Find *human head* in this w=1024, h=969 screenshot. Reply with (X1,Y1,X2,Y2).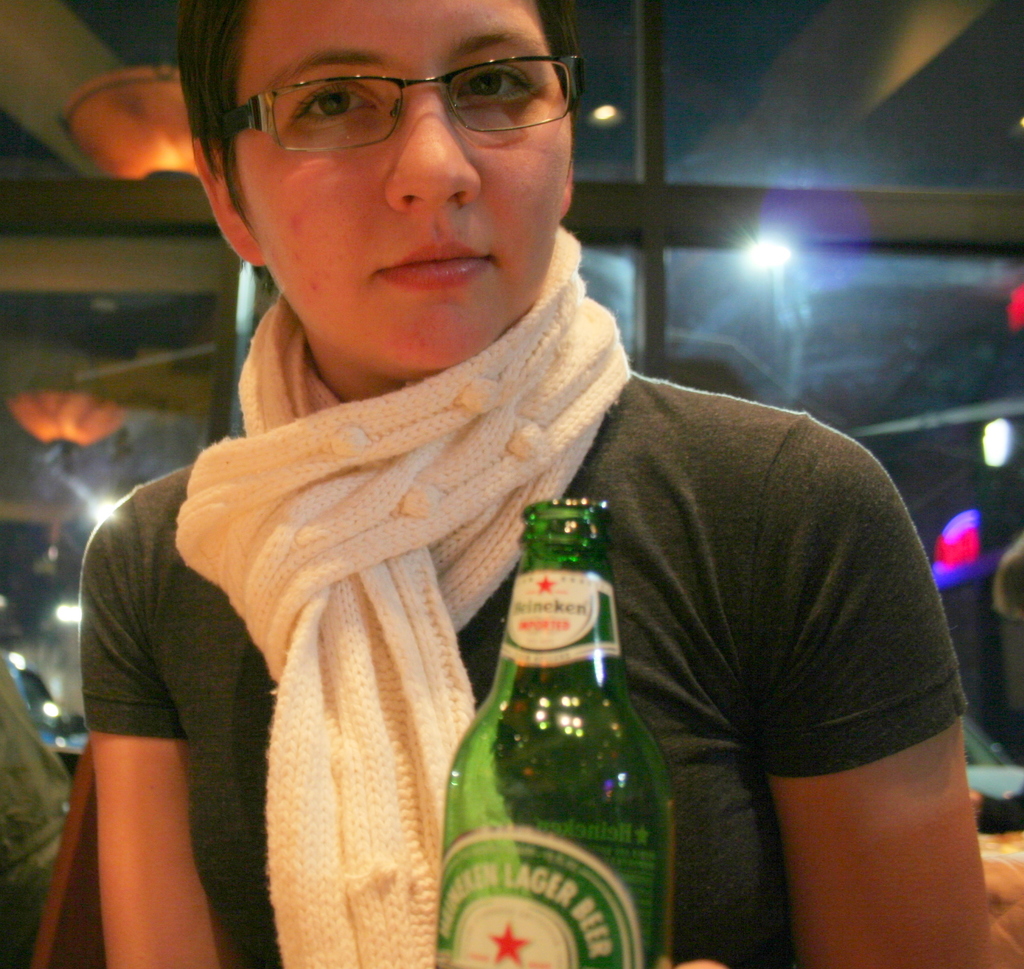
(223,20,607,385).
